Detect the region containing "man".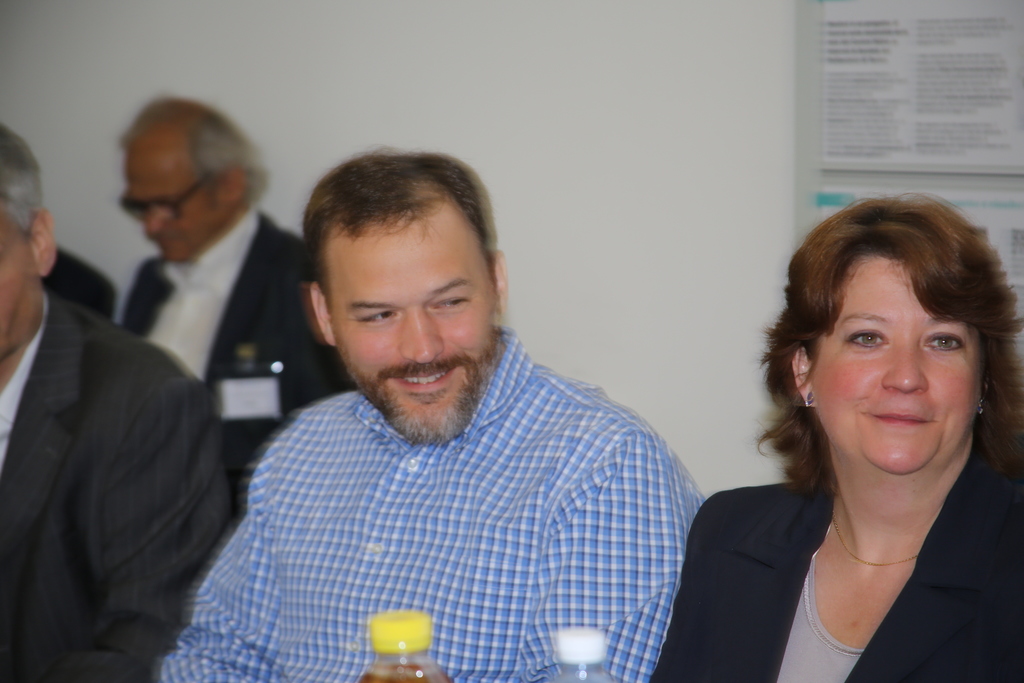
bbox=[209, 134, 732, 645].
